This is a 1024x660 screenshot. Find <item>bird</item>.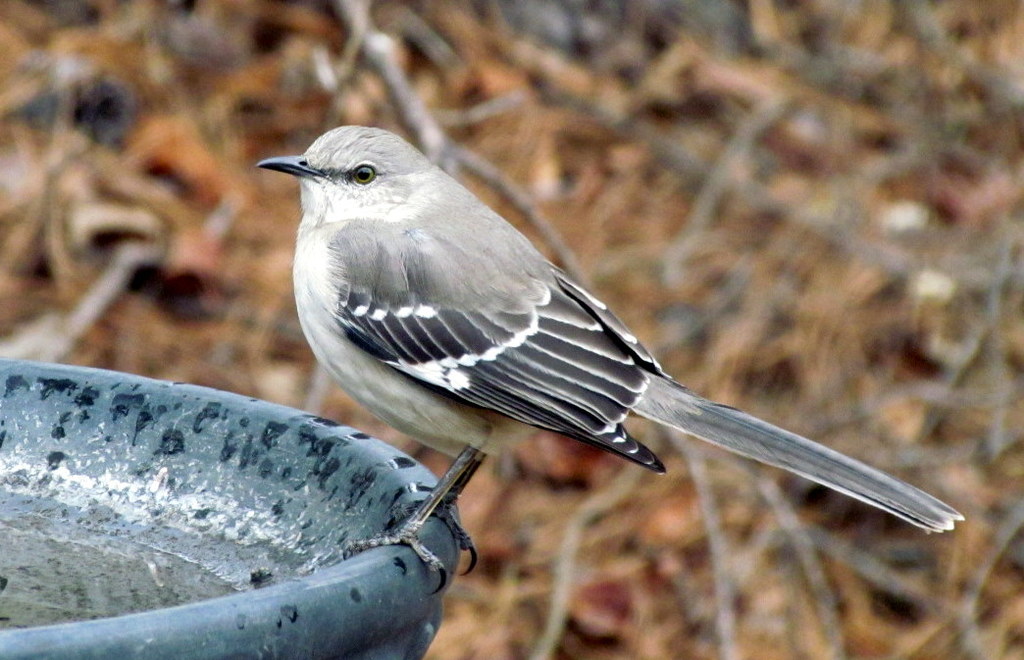
Bounding box: (264,134,962,567).
